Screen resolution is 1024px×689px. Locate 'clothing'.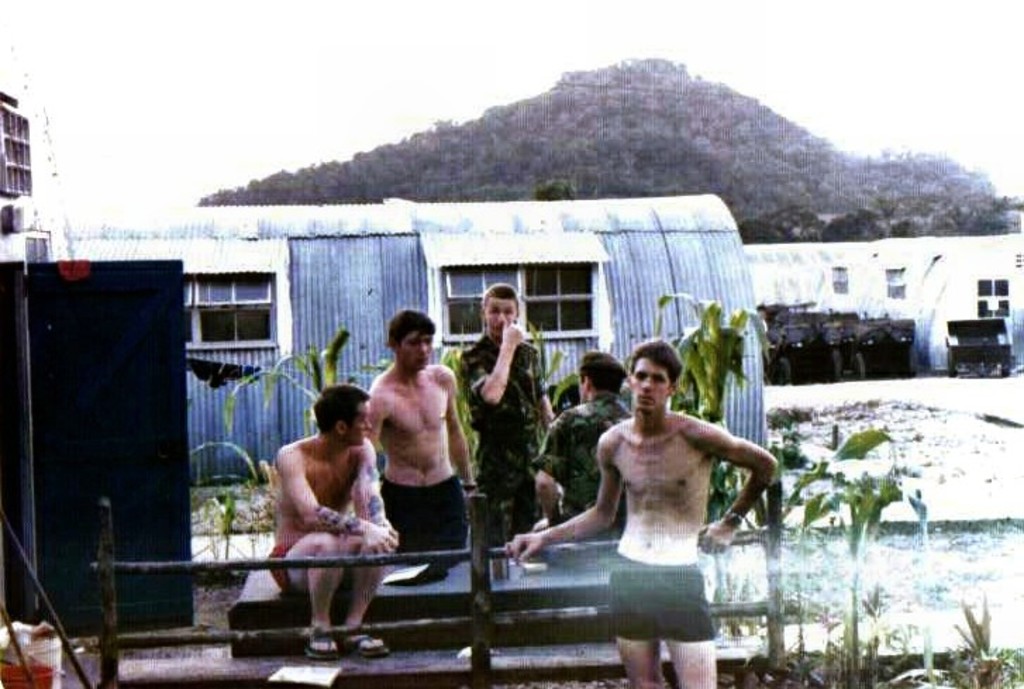
select_region(608, 547, 720, 650).
